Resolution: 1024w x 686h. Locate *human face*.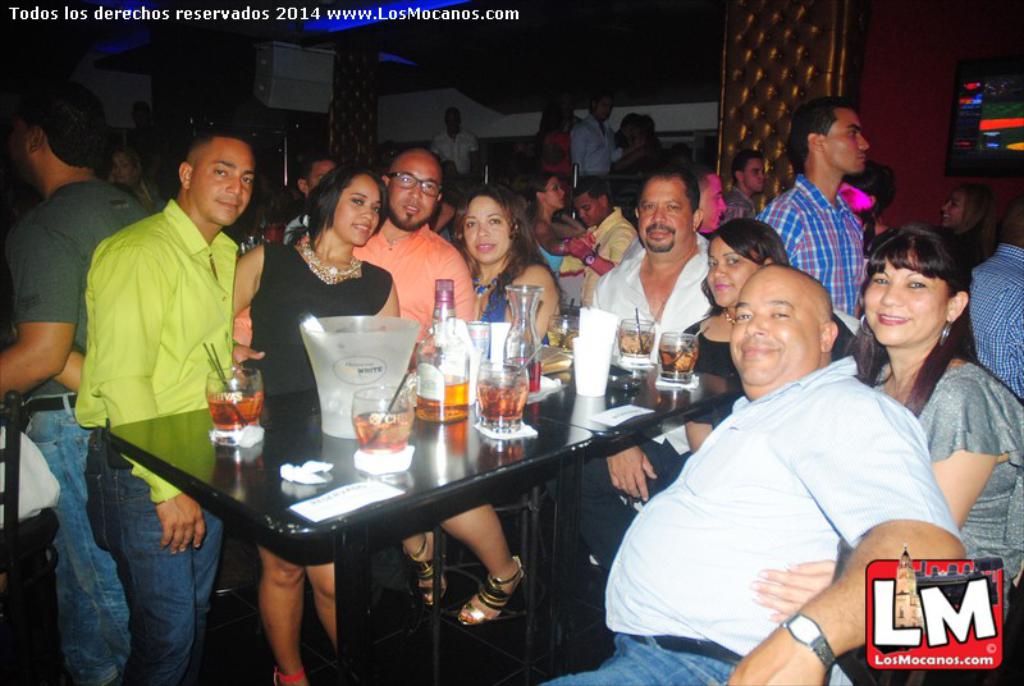
727,282,817,384.
